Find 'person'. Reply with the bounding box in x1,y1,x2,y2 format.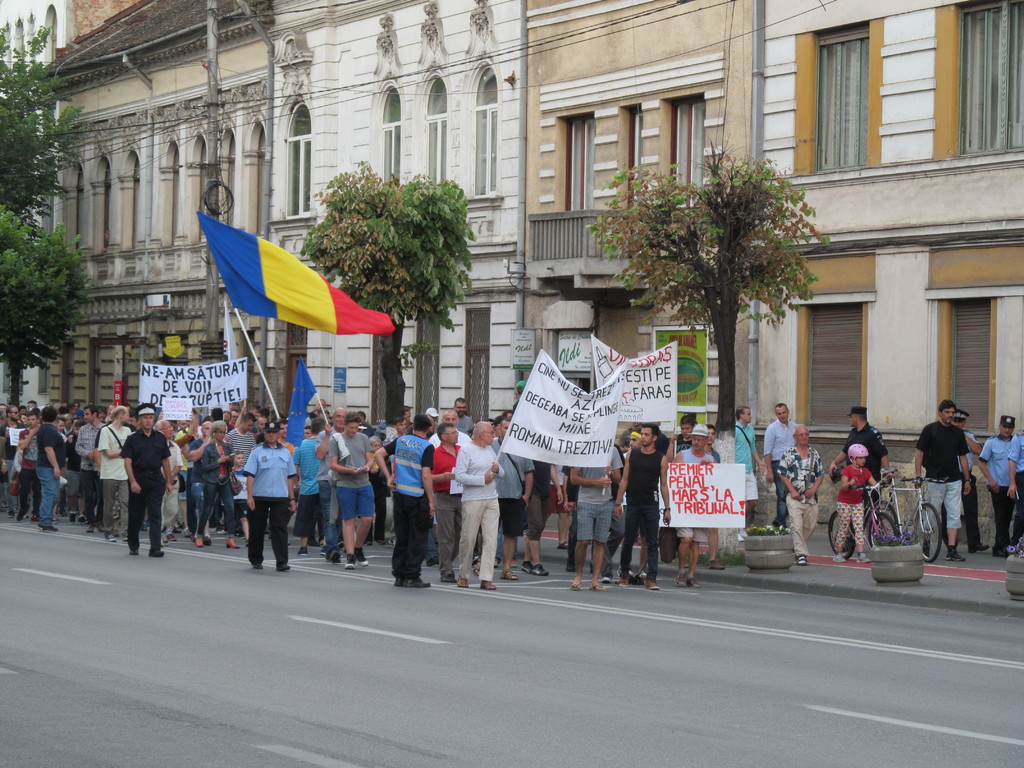
1002,436,1023,534.
